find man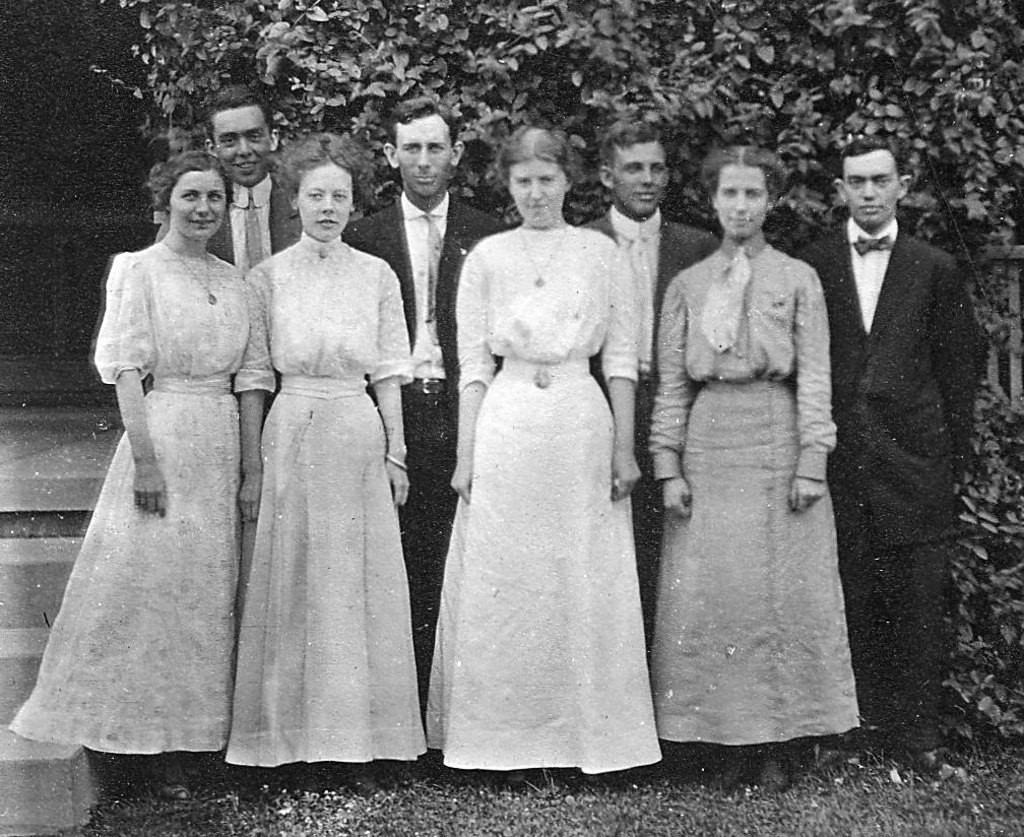
569, 118, 721, 664
